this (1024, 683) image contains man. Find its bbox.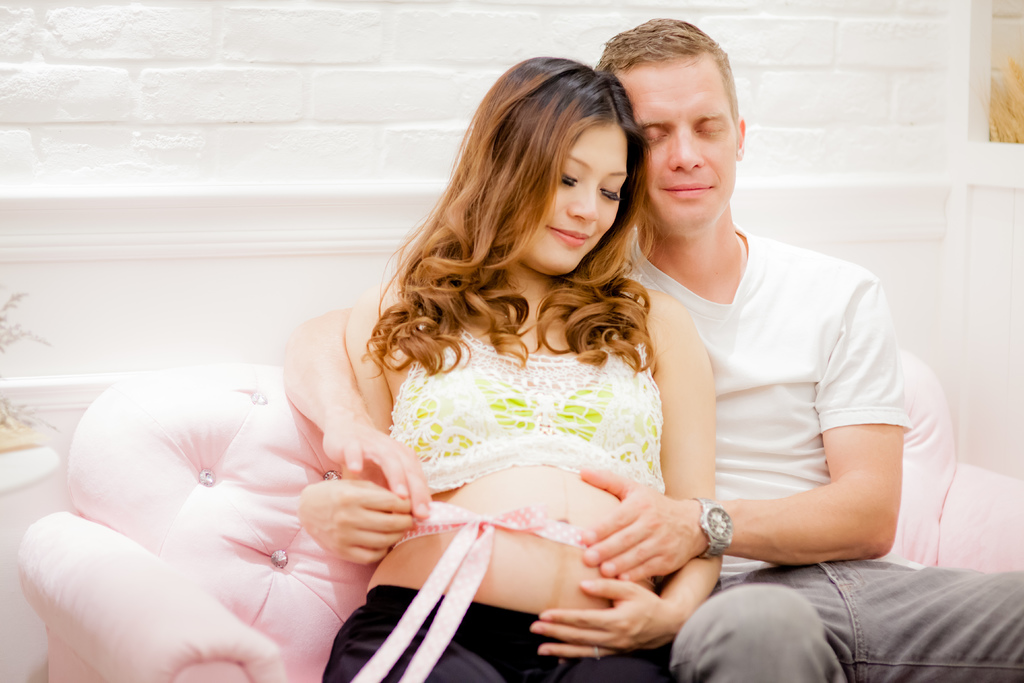
left=276, top=15, right=1023, bottom=682.
